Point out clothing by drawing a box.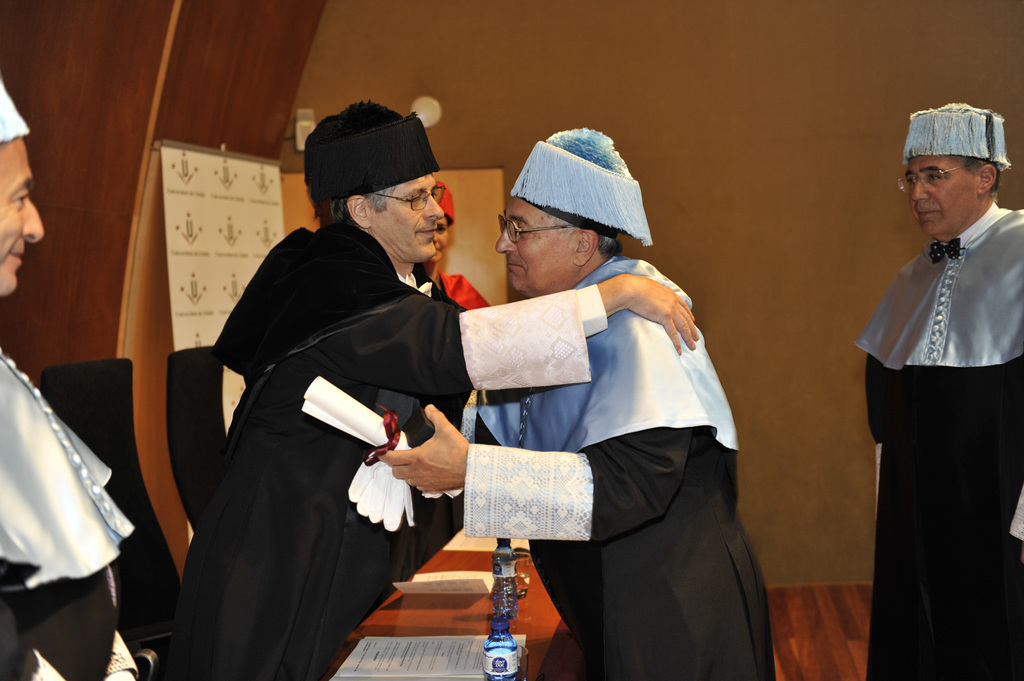
select_region(160, 220, 609, 680).
